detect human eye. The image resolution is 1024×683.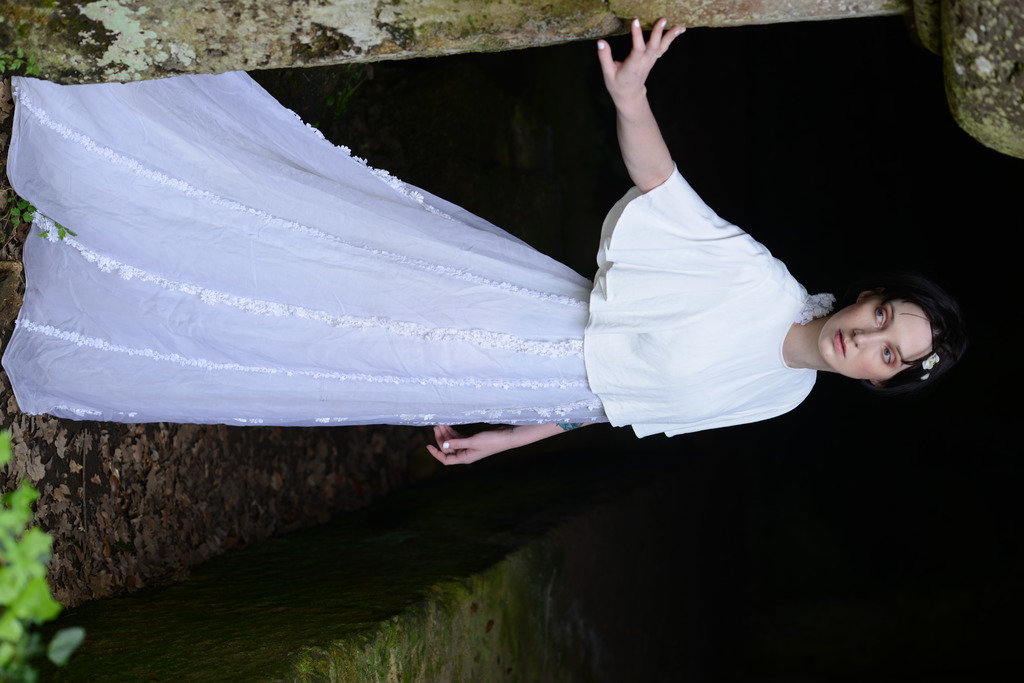
(880, 341, 897, 373).
